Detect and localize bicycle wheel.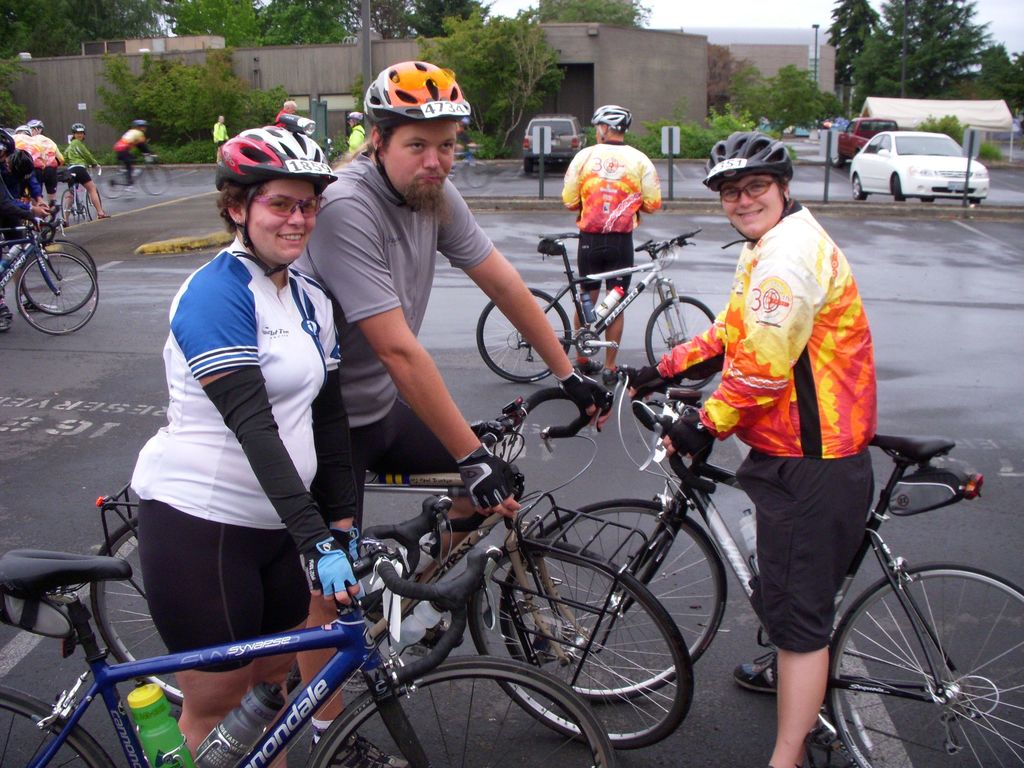
Localized at (x1=463, y1=291, x2=568, y2=388).
